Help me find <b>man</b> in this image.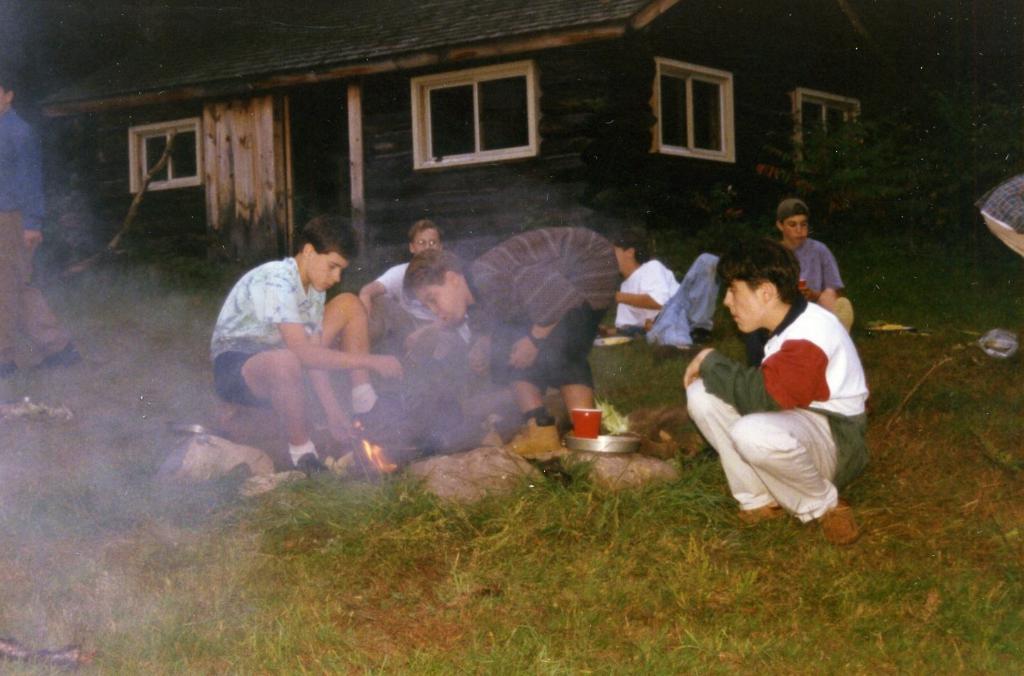
Found it: 977 172 1023 264.
